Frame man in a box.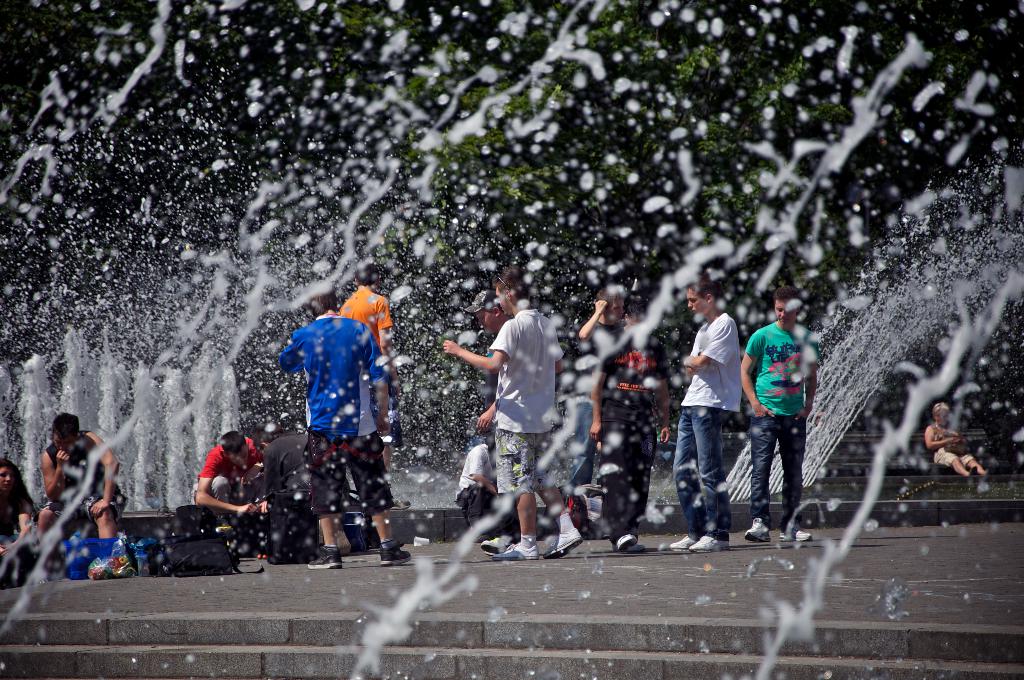
{"left": 35, "top": 412, "right": 129, "bottom": 538}.
